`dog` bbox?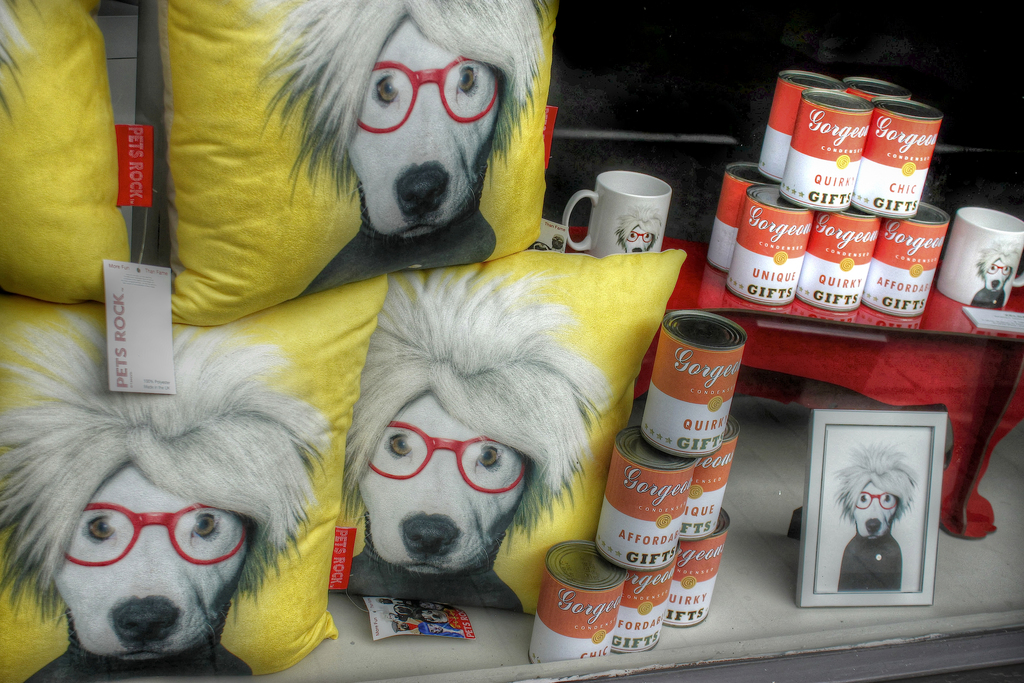
[left=334, top=268, right=607, bottom=617]
